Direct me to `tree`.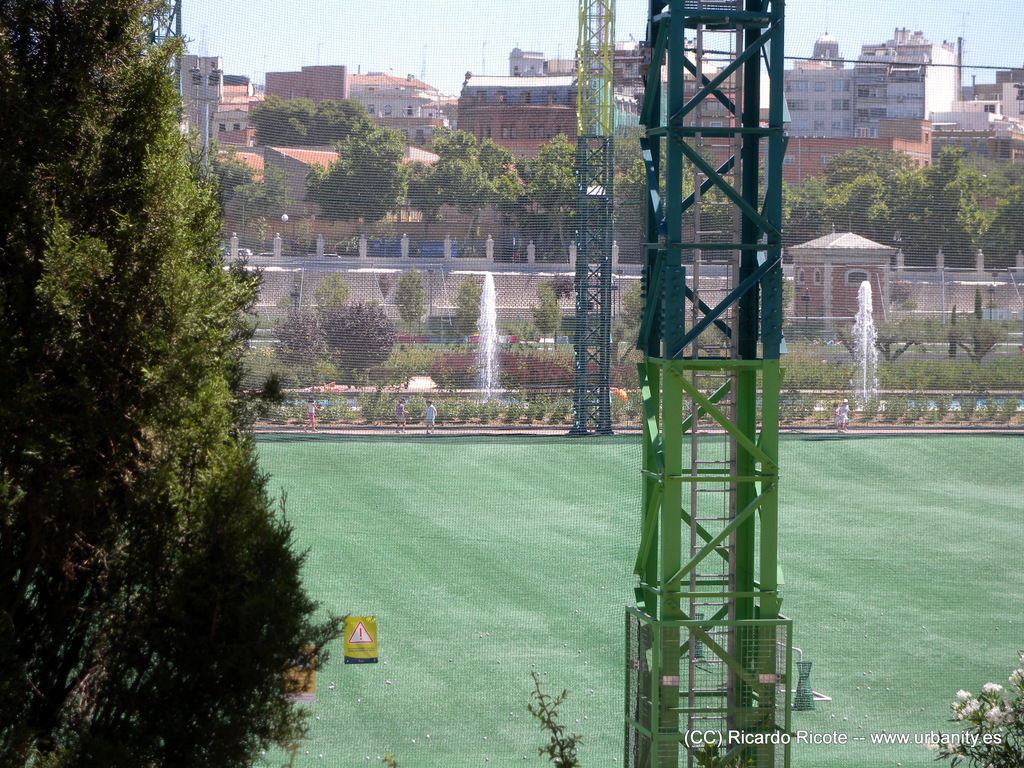
Direction: <region>796, 175, 836, 238</region>.
